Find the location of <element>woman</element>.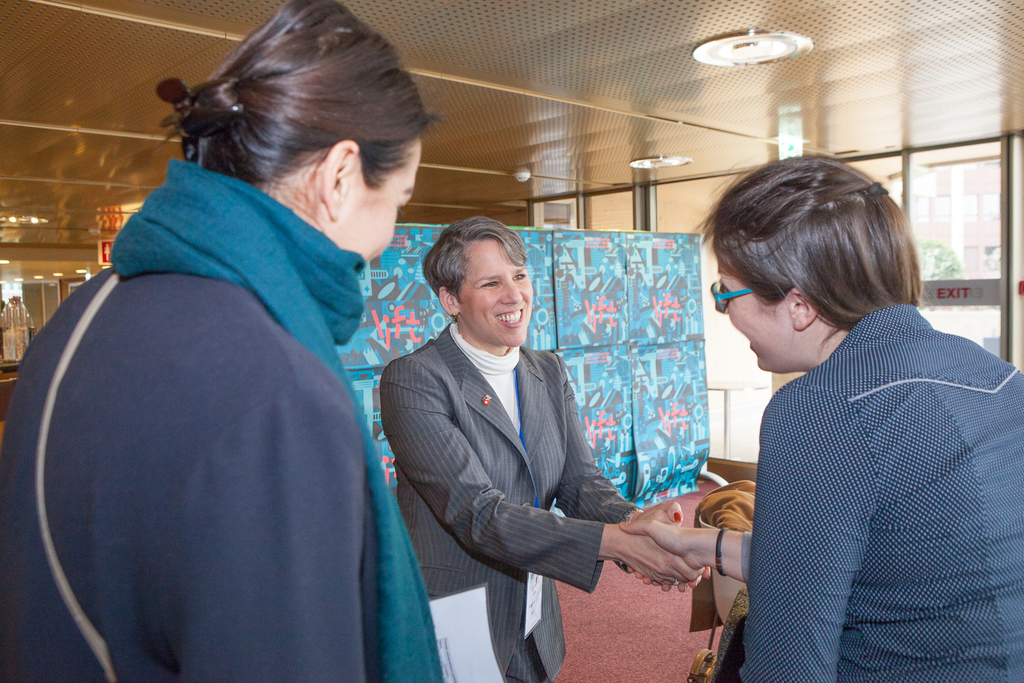
Location: Rect(0, 2, 446, 682).
